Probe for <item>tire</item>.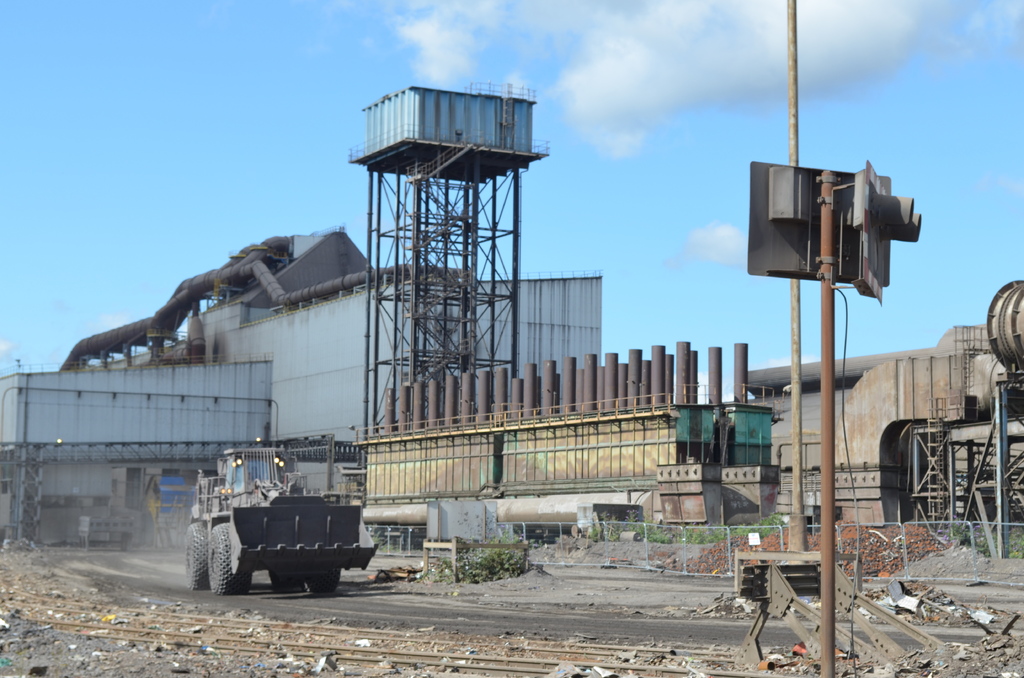
Probe result: [x1=307, y1=554, x2=344, y2=591].
